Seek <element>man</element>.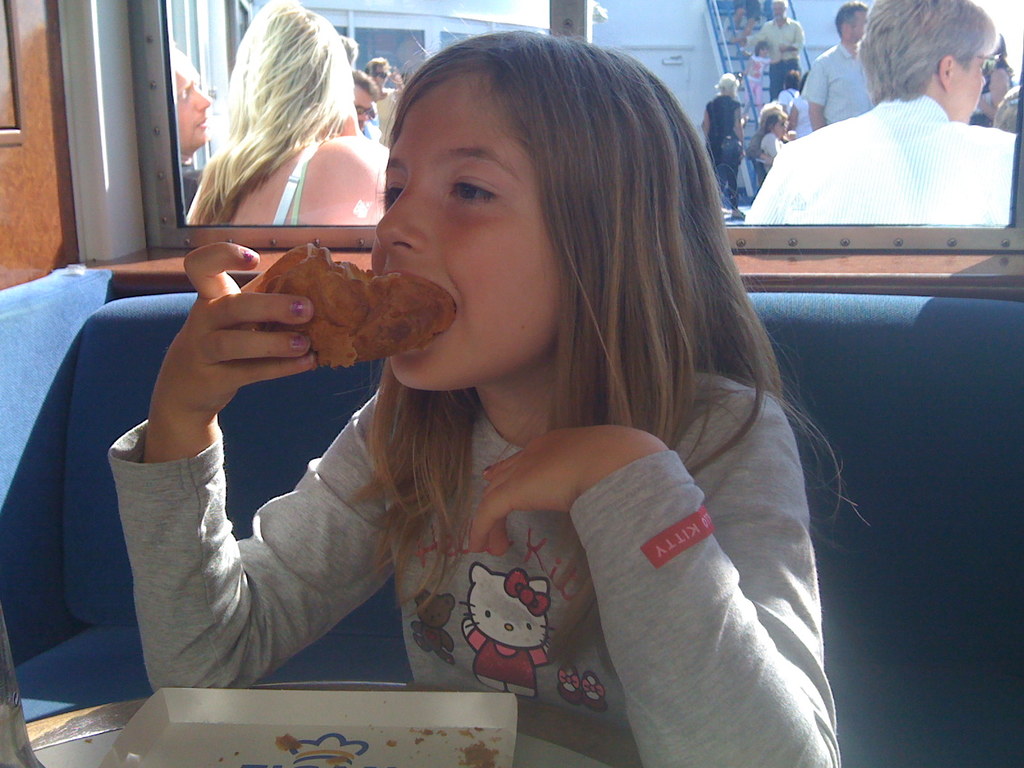
select_region(172, 35, 227, 218).
